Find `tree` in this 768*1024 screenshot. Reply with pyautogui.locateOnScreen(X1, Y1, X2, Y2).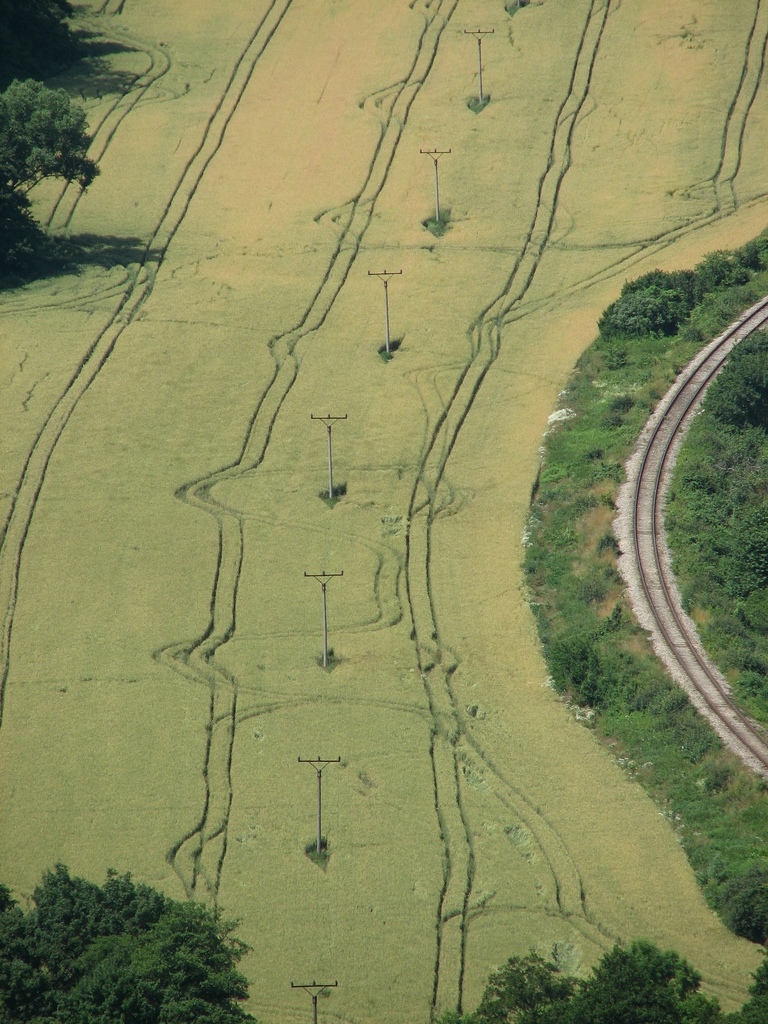
pyautogui.locateOnScreen(0, 849, 266, 1023).
